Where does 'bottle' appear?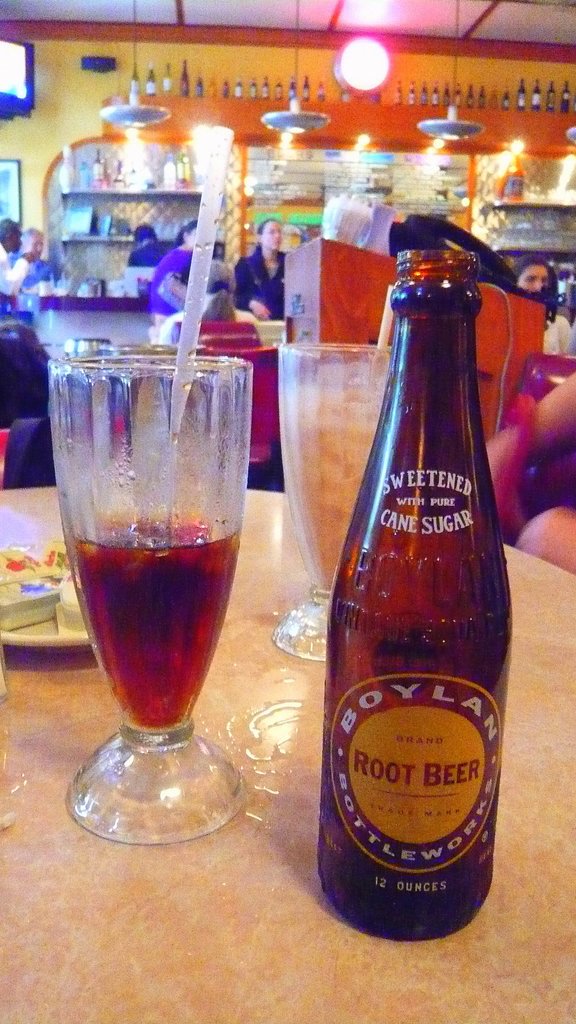
Appears at select_region(394, 78, 406, 102).
